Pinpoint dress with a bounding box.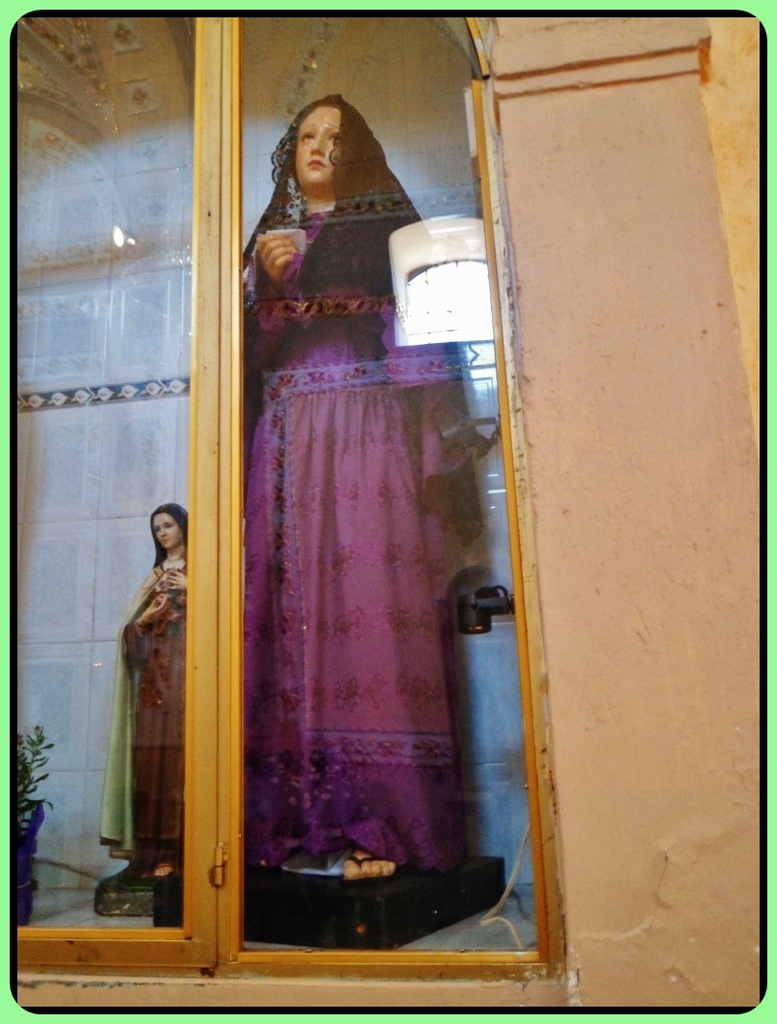
{"left": 201, "top": 159, "right": 464, "bottom": 955}.
